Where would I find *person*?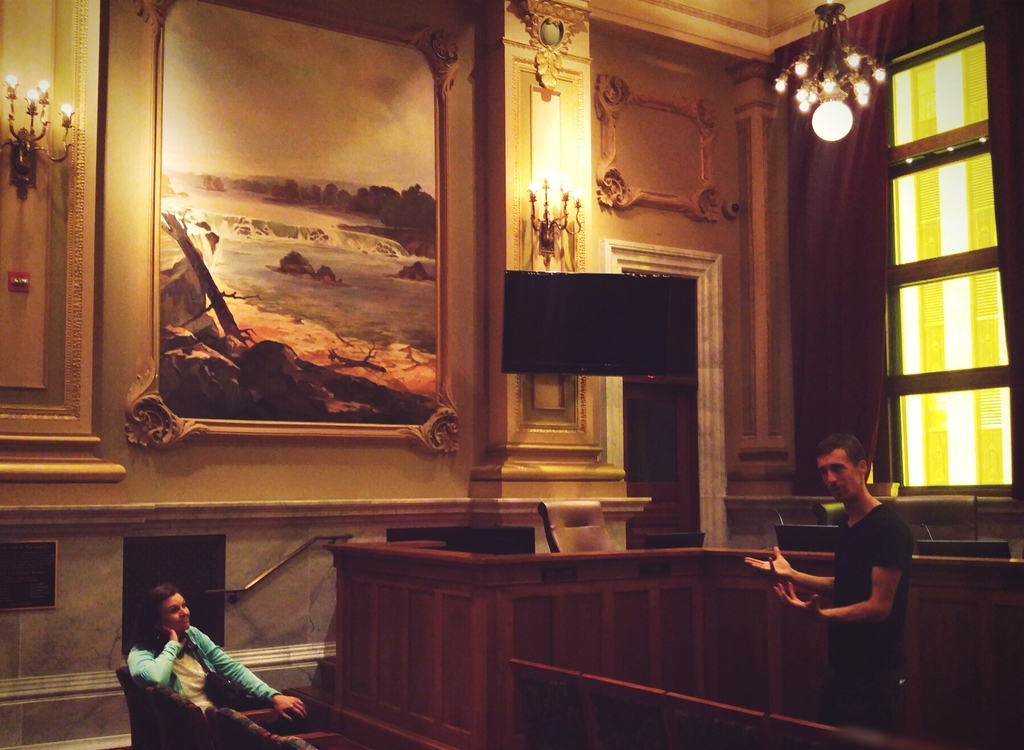
At bbox(116, 578, 291, 737).
